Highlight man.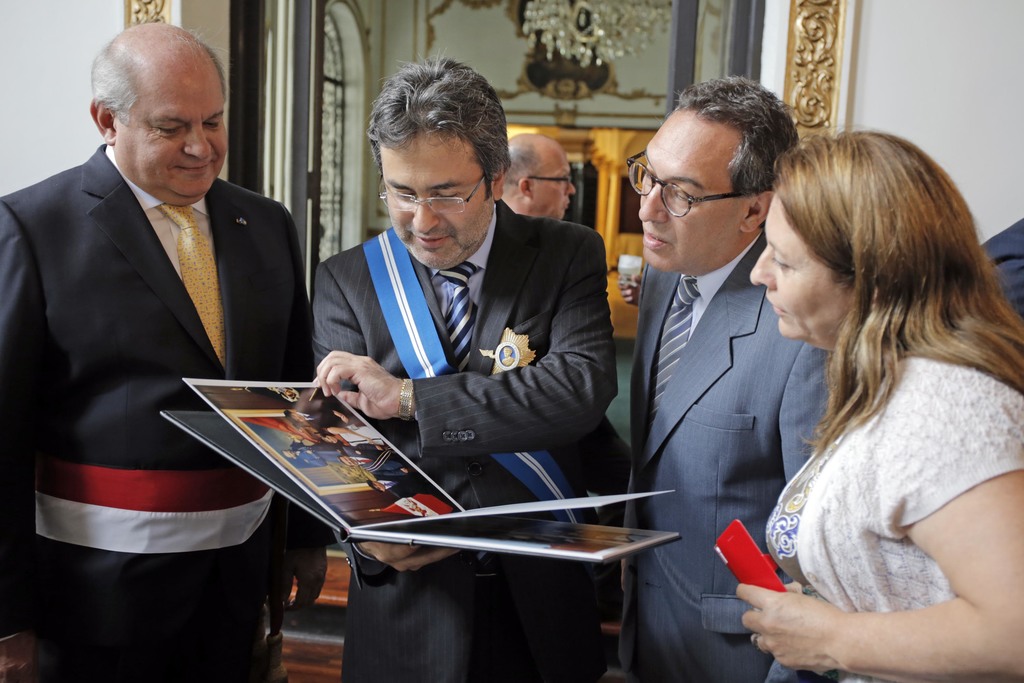
Highlighted region: 623,75,833,682.
